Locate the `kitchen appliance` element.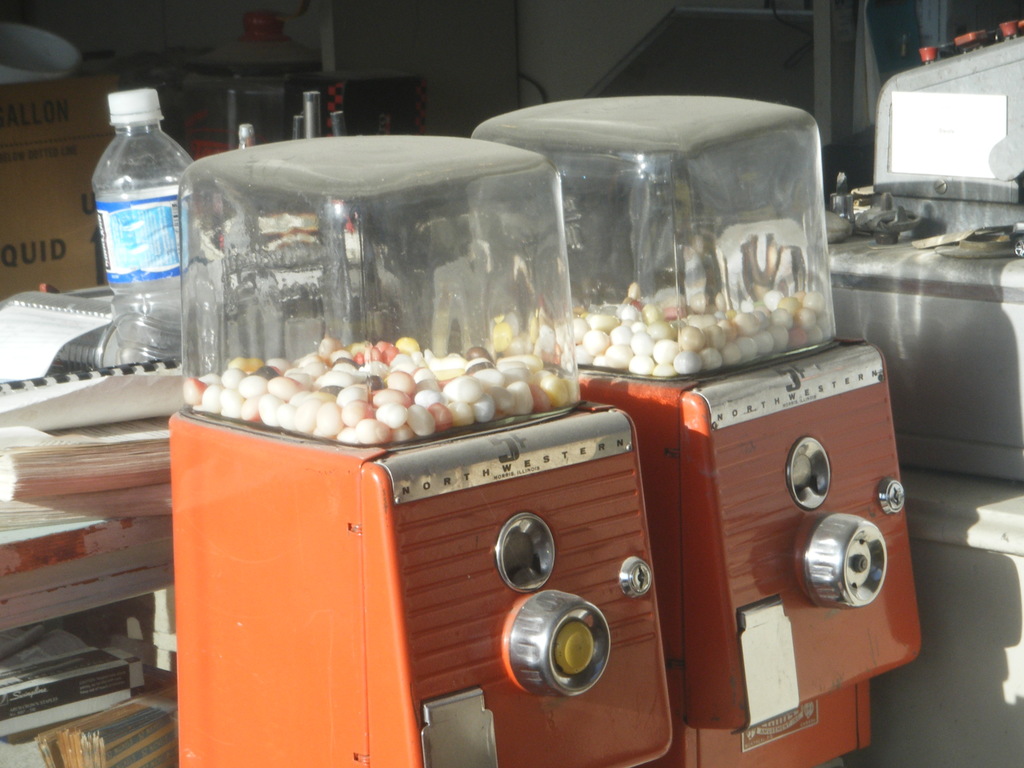
Element bbox: [822,20,1023,766].
